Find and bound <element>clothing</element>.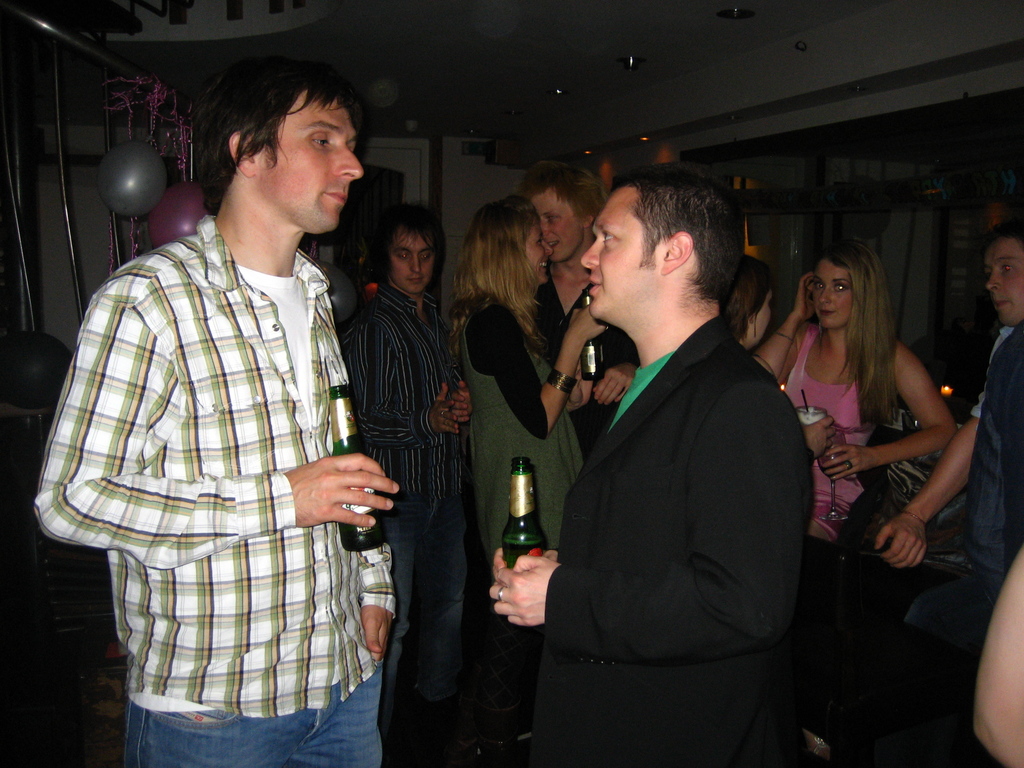
Bound: BBox(786, 308, 890, 555).
